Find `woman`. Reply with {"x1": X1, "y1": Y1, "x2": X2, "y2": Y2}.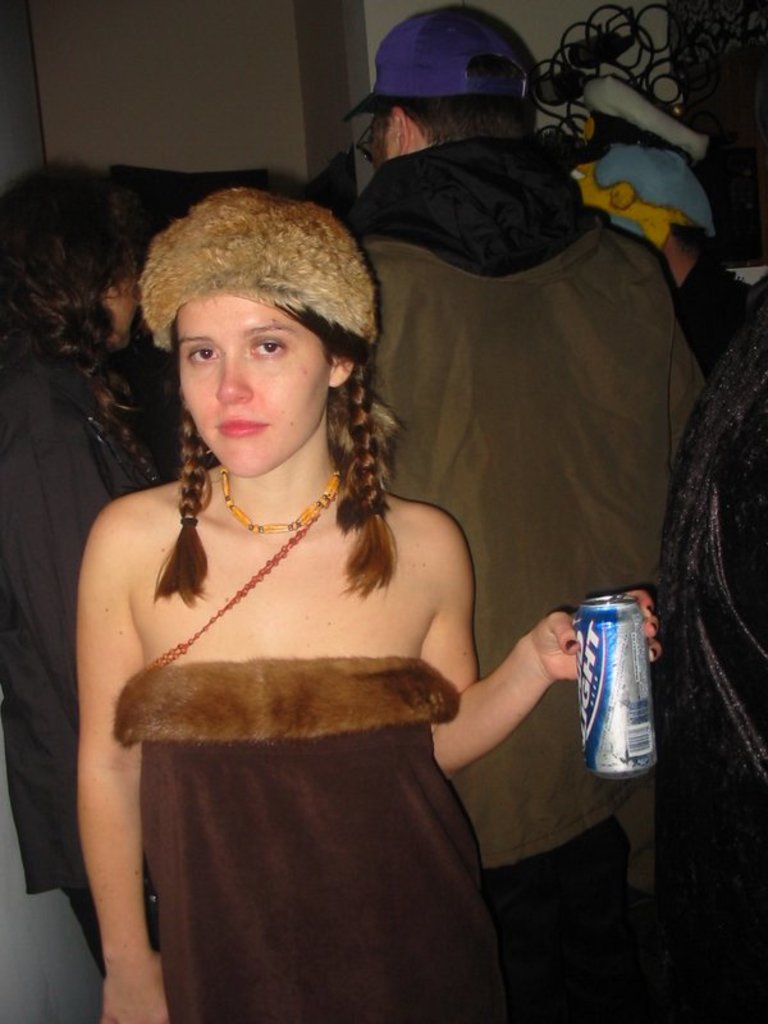
{"x1": 0, "y1": 160, "x2": 179, "y2": 965}.
